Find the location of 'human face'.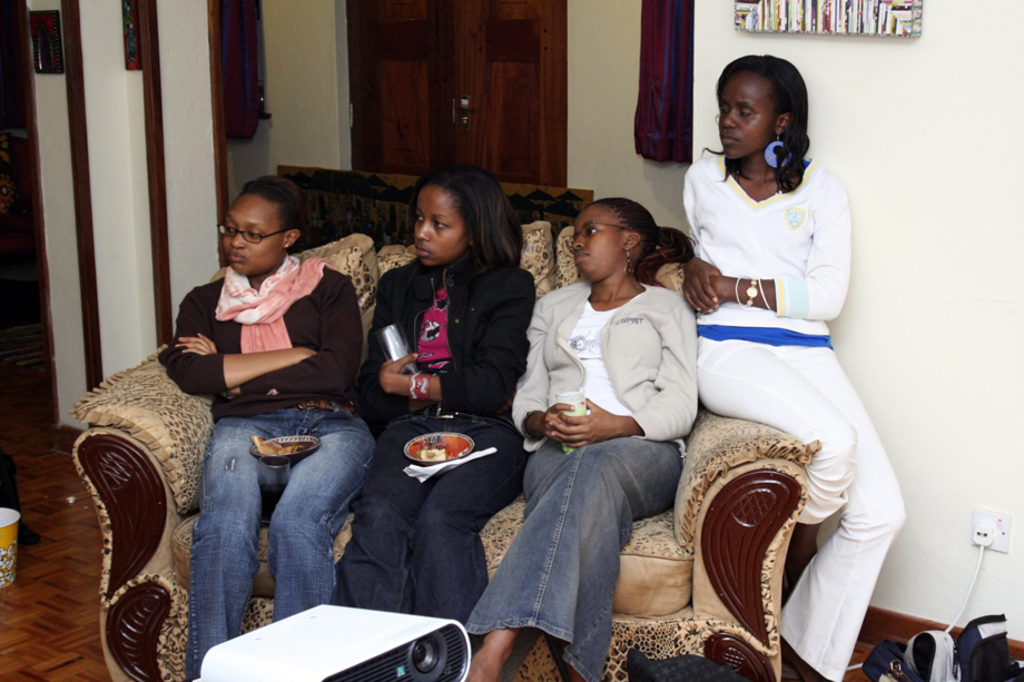
Location: select_region(570, 202, 624, 275).
